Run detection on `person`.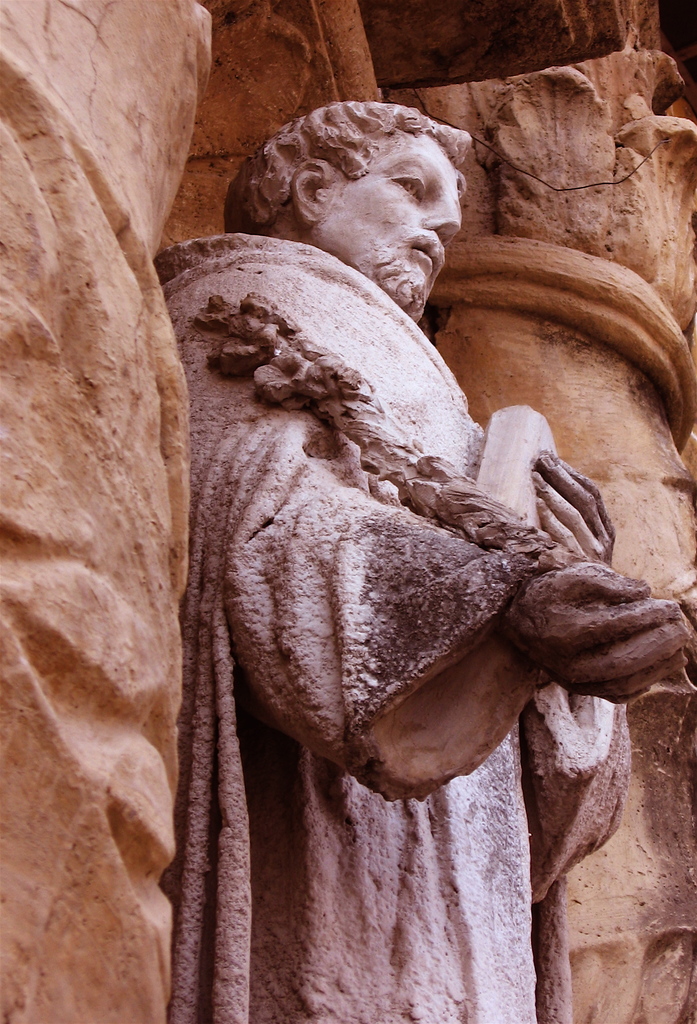
Result: rect(109, 85, 645, 1023).
